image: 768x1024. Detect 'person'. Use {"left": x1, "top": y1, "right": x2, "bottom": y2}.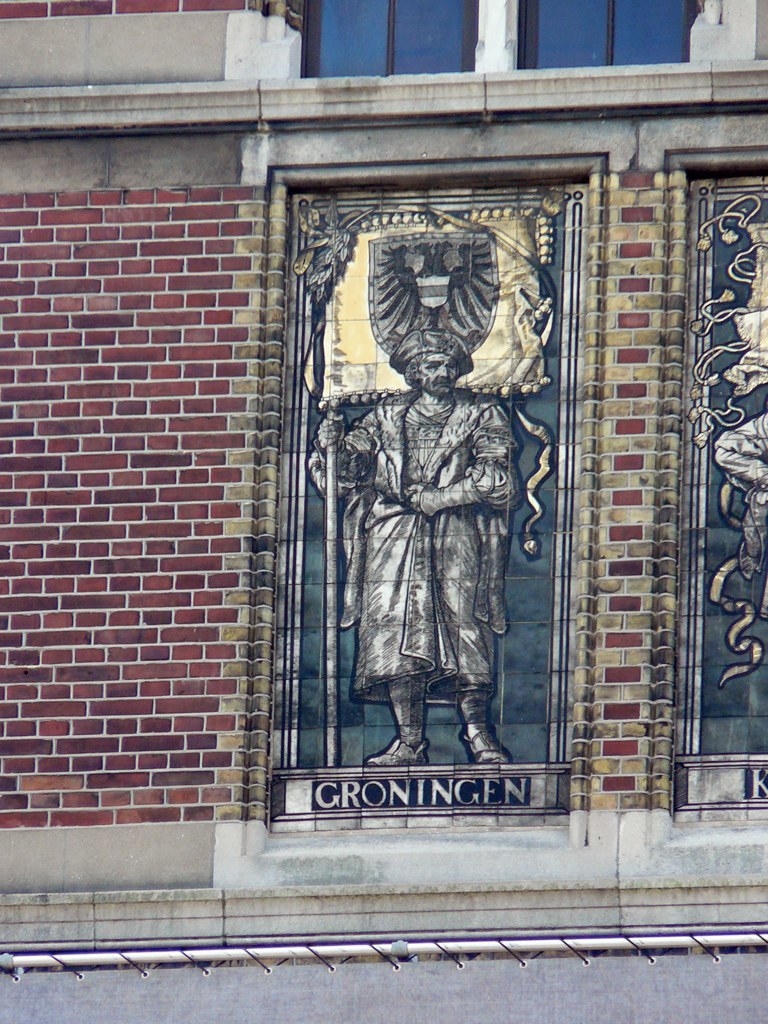
{"left": 319, "top": 237, "right": 534, "bottom": 820}.
